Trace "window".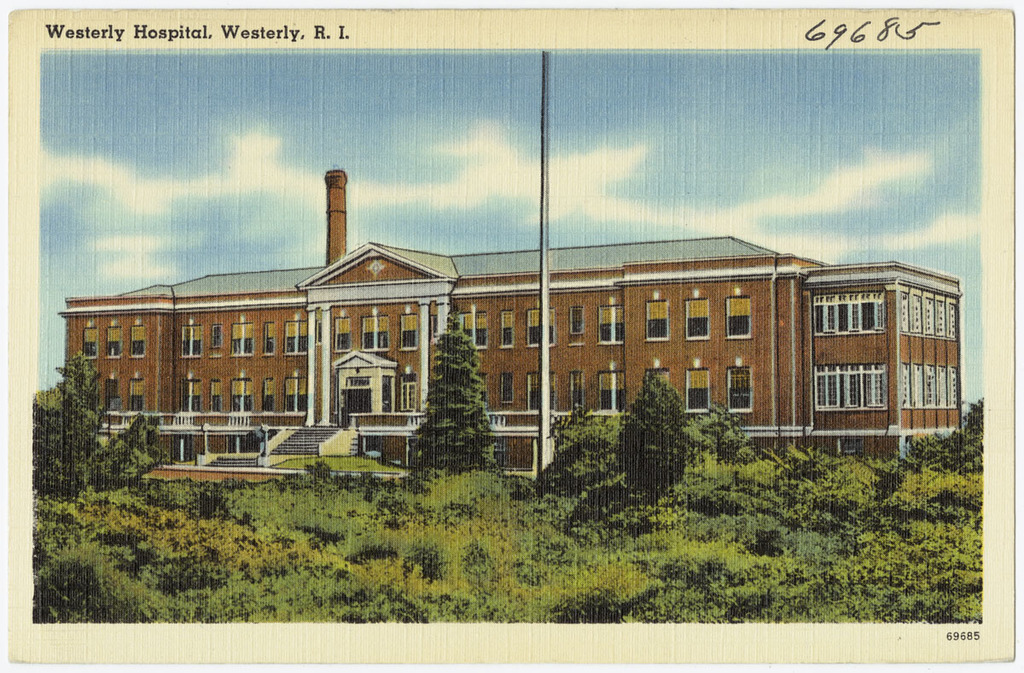
Traced to crop(227, 322, 255, 355).
